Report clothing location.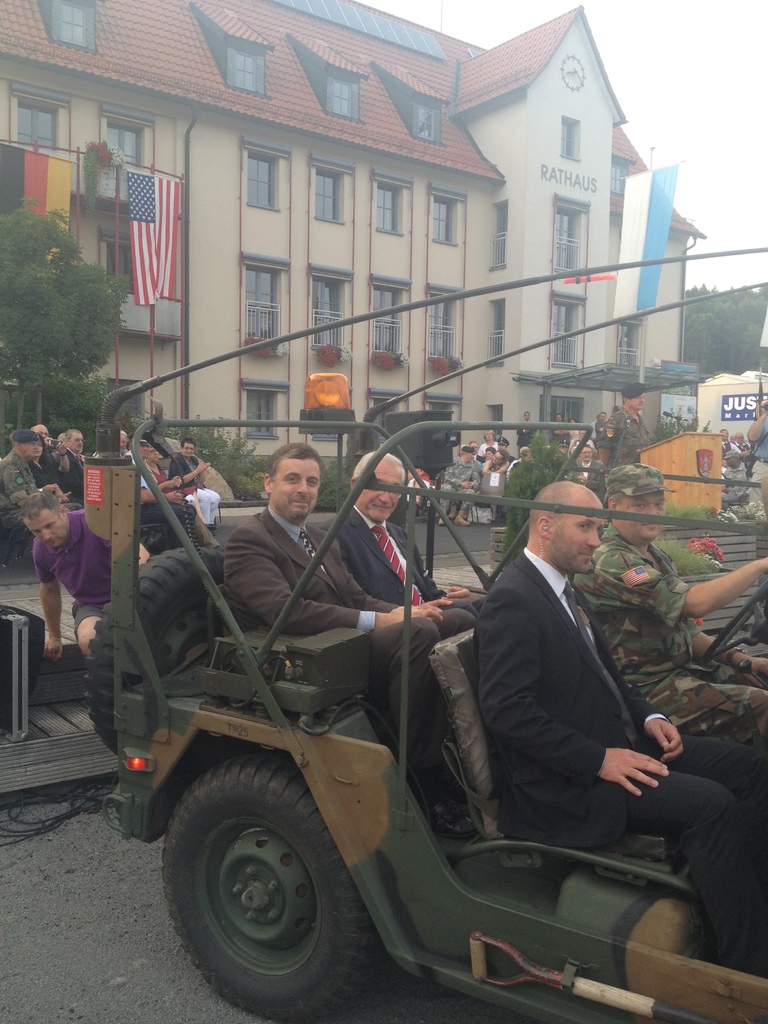
Report: bbox=[535, 535, 767, 731].
